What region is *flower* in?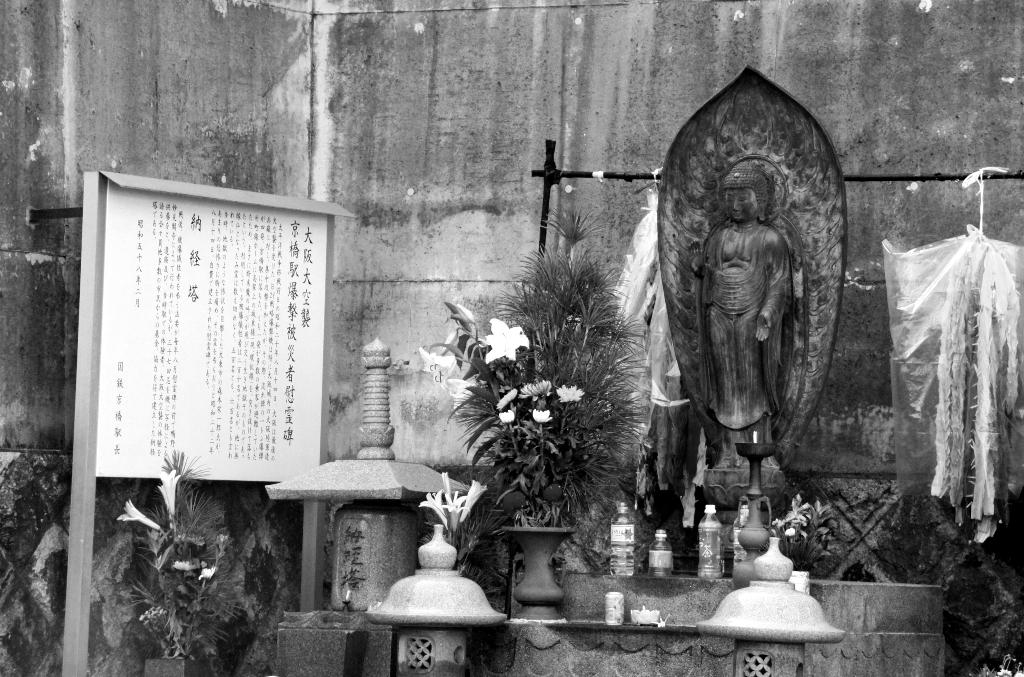
locate(484, 318, 533, 366).
